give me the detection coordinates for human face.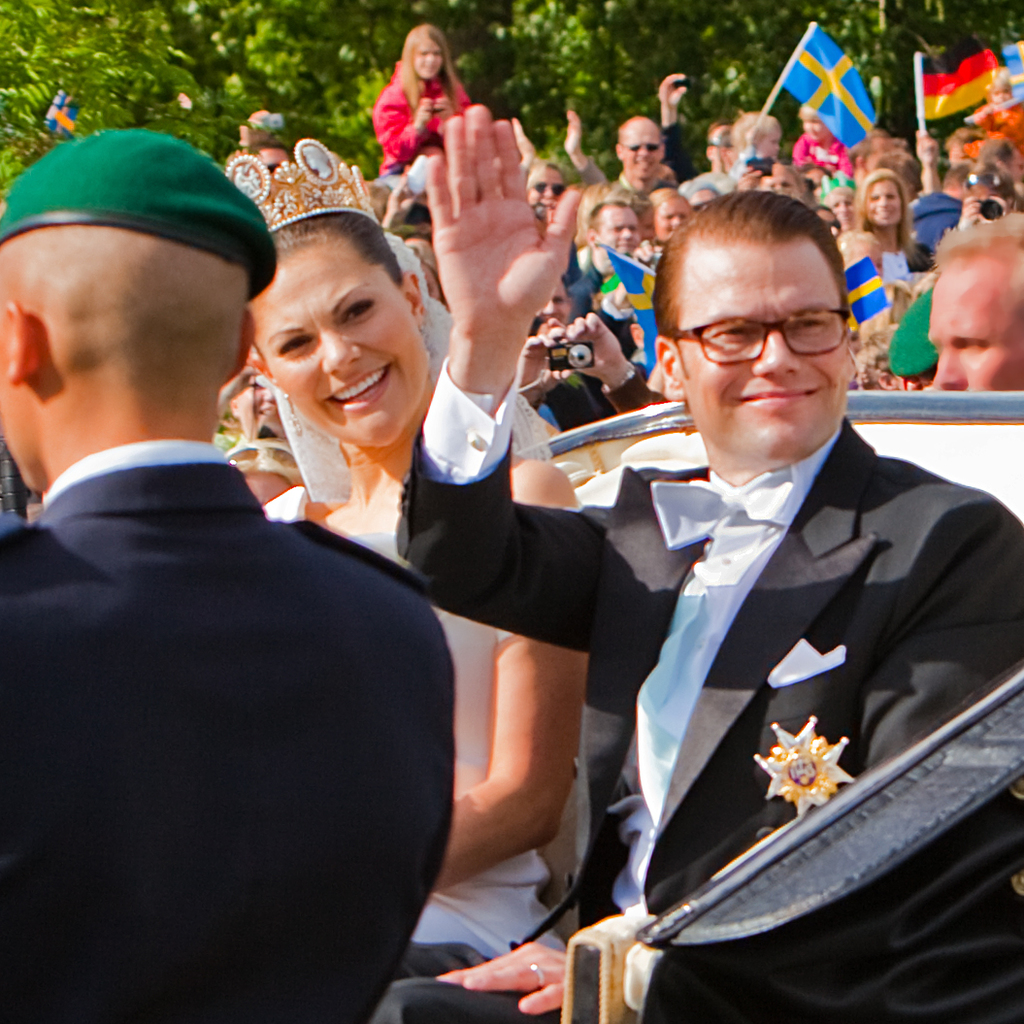
<bbox>928, 261, 1023, 391</bbox>.
